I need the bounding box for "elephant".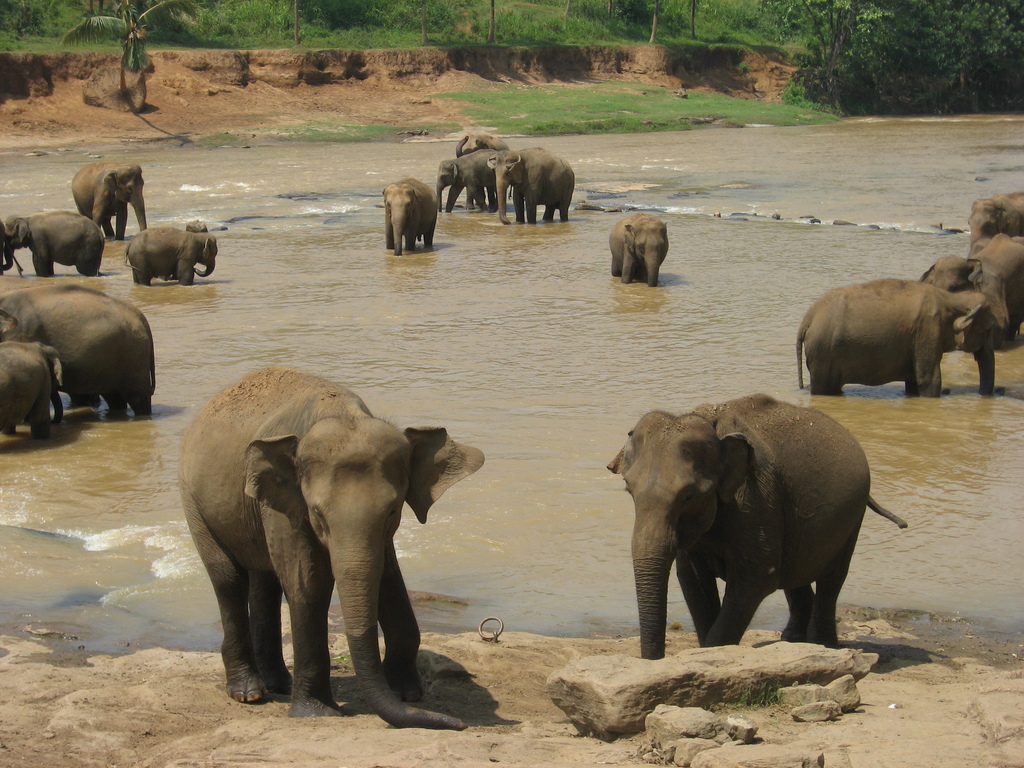
Here it is: bbox=[792, 282, 993, 394].
